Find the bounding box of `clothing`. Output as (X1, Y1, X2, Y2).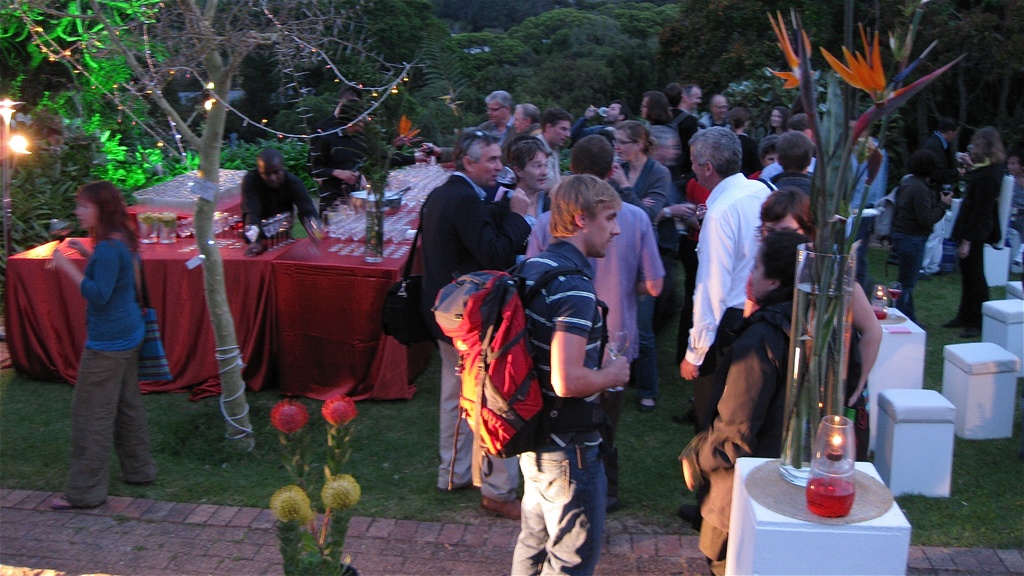
(237, 165, 323, 226).
